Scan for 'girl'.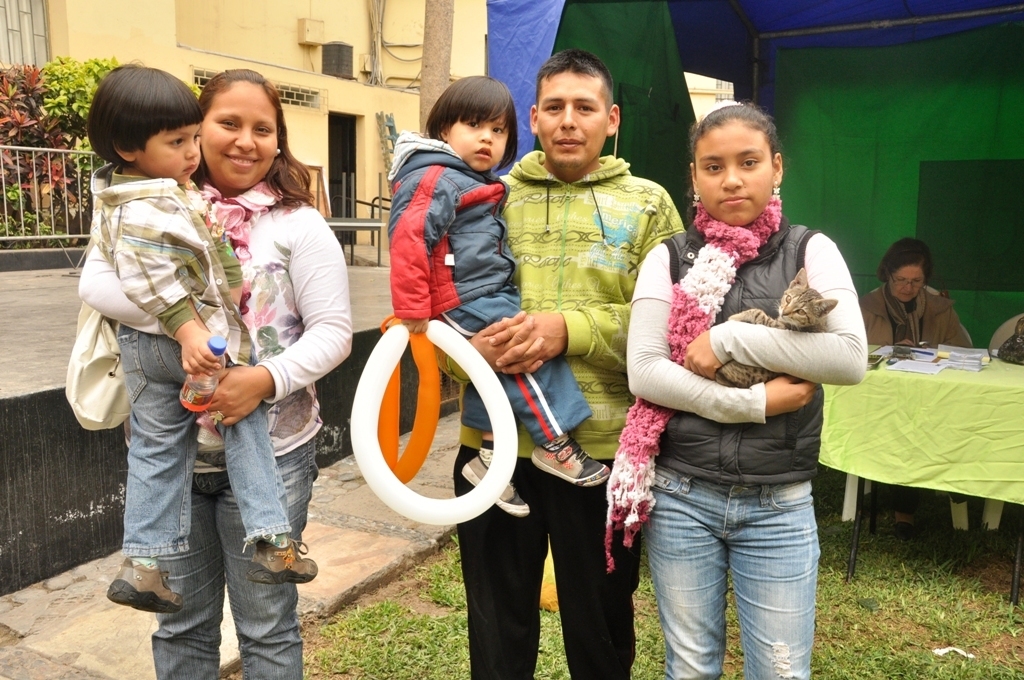
Scan result: <region>606, 101, 864, 679</region>.
